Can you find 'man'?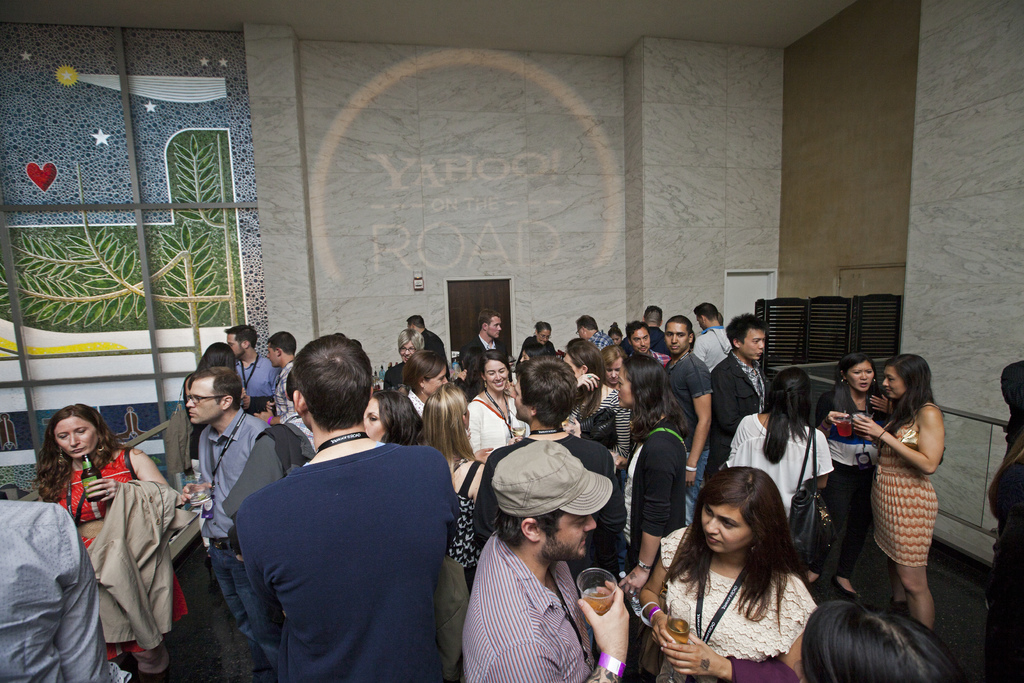
Yes, bounding box: Rect(459, 309, 516, 401).
